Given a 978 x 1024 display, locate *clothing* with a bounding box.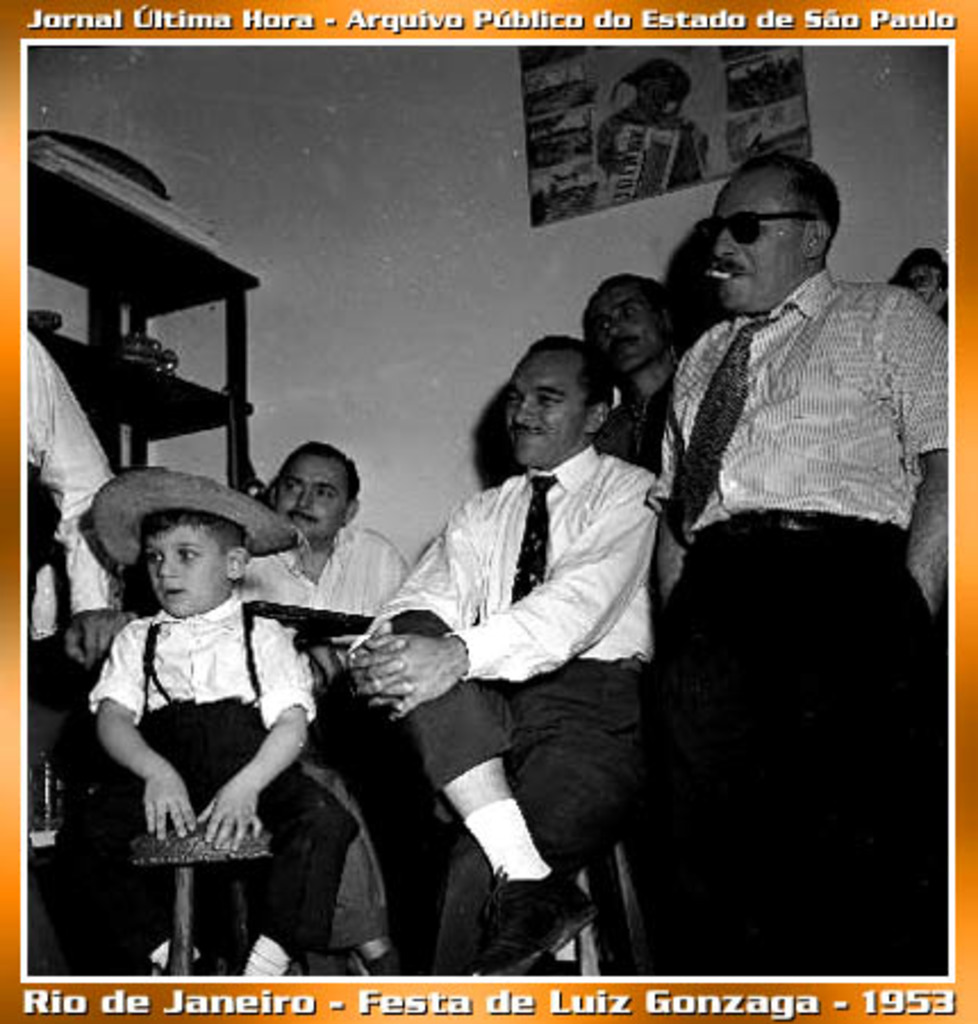
Located: [353,444,676,967].
